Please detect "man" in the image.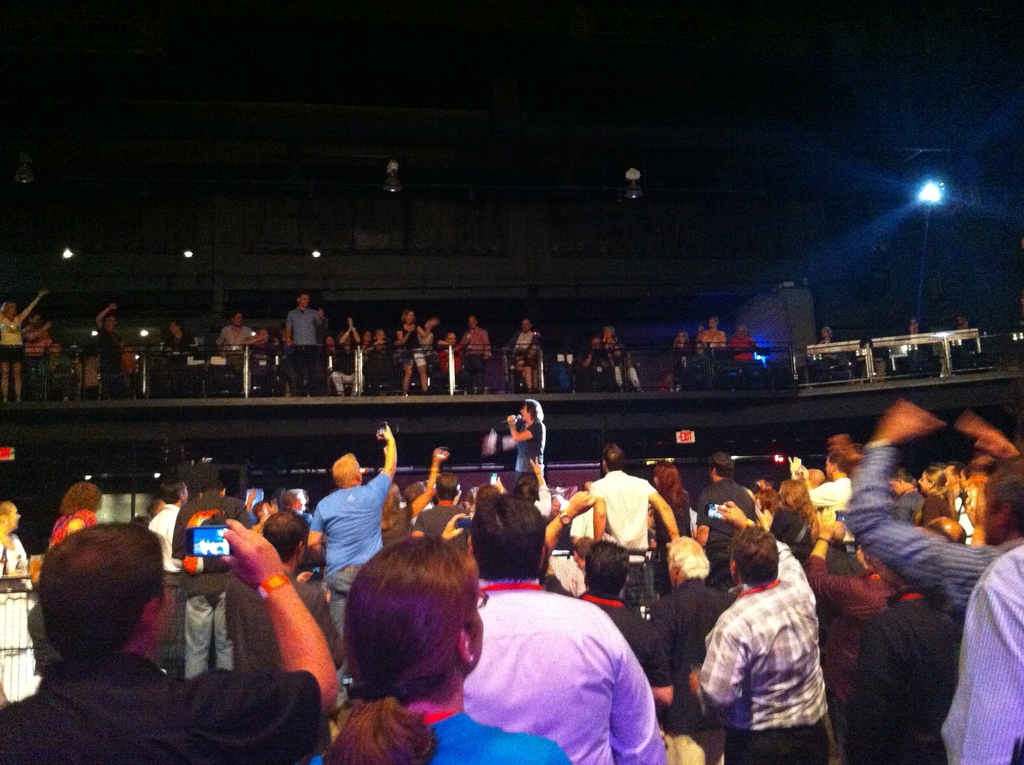
<bbox>593, 446, 678, 611</bbox>.
